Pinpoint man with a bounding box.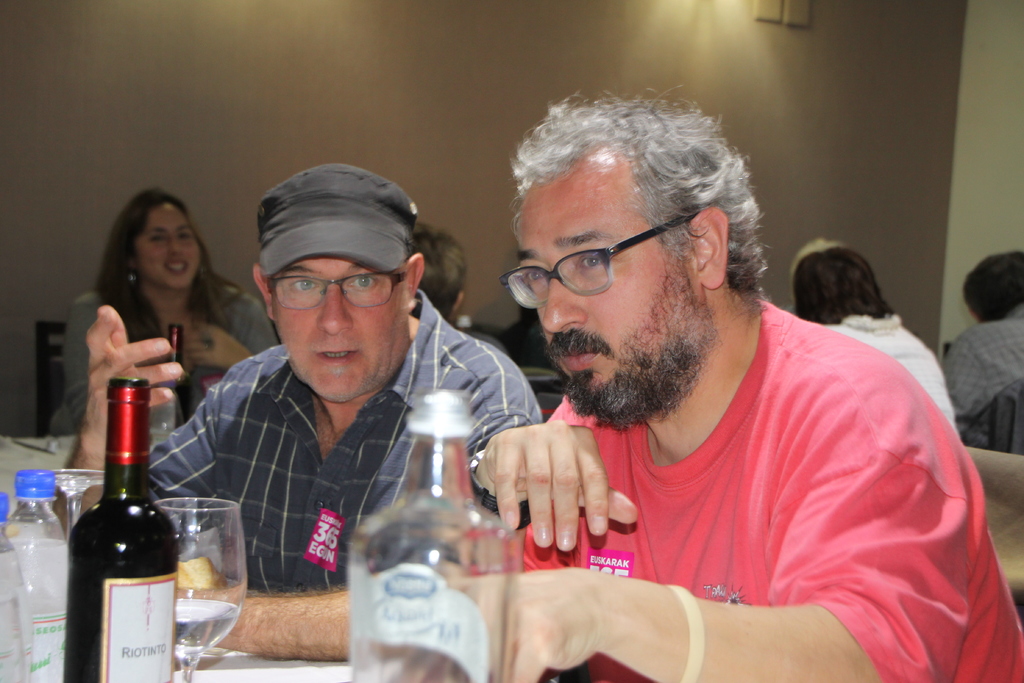
(left=140, top=165, right=542, bottom=659).
